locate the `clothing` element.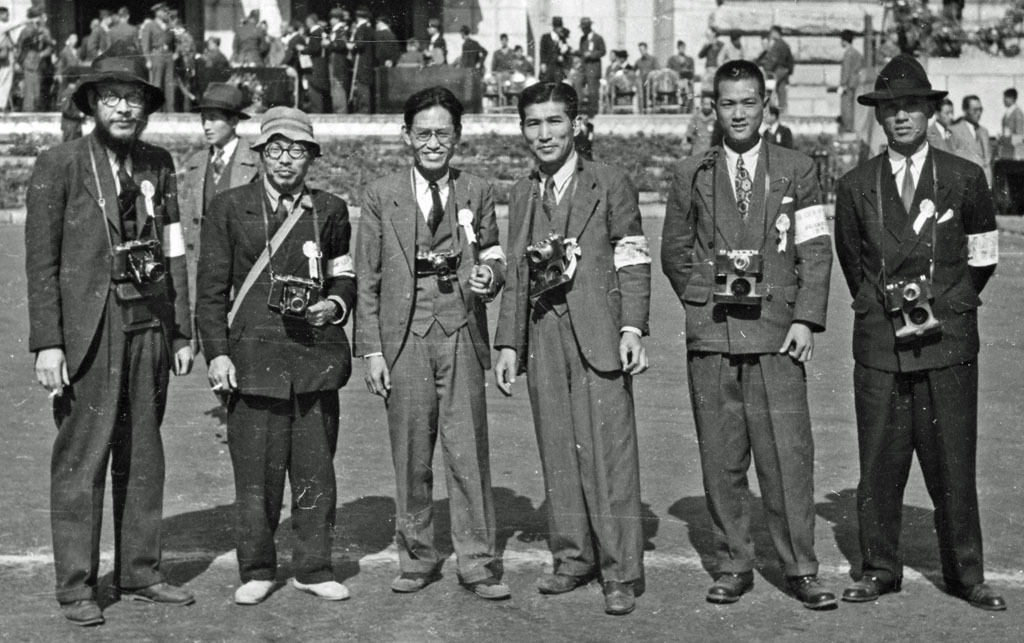
Element bbox: bbox=(229, 389, 341, 582).
